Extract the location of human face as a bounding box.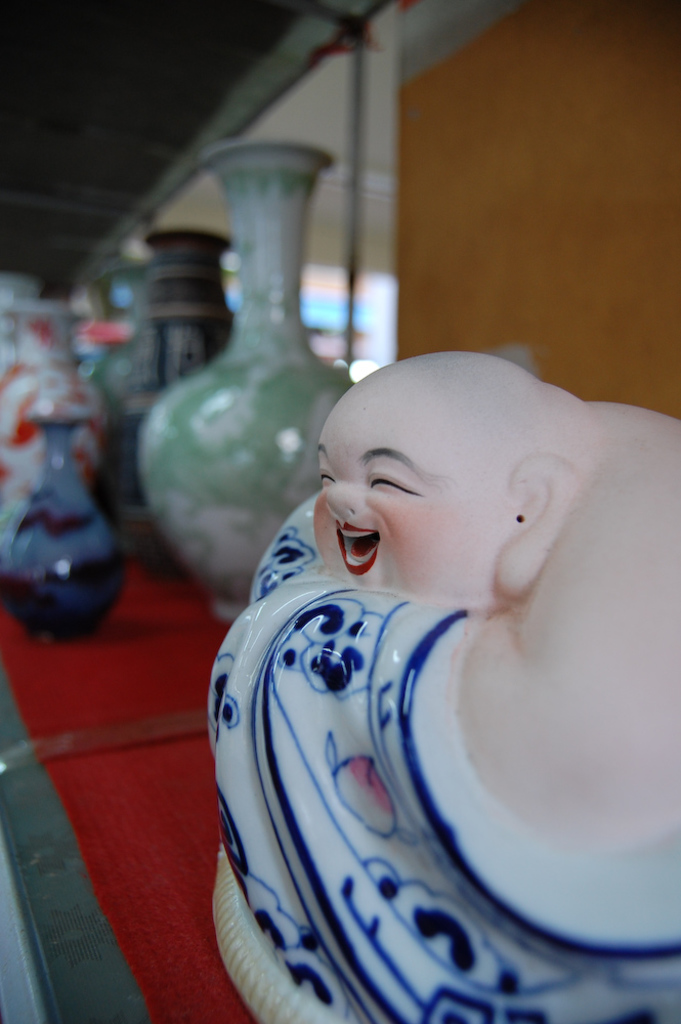
{"x1": 313, "y1": 393, "x2": 512, "y2": 606}.
